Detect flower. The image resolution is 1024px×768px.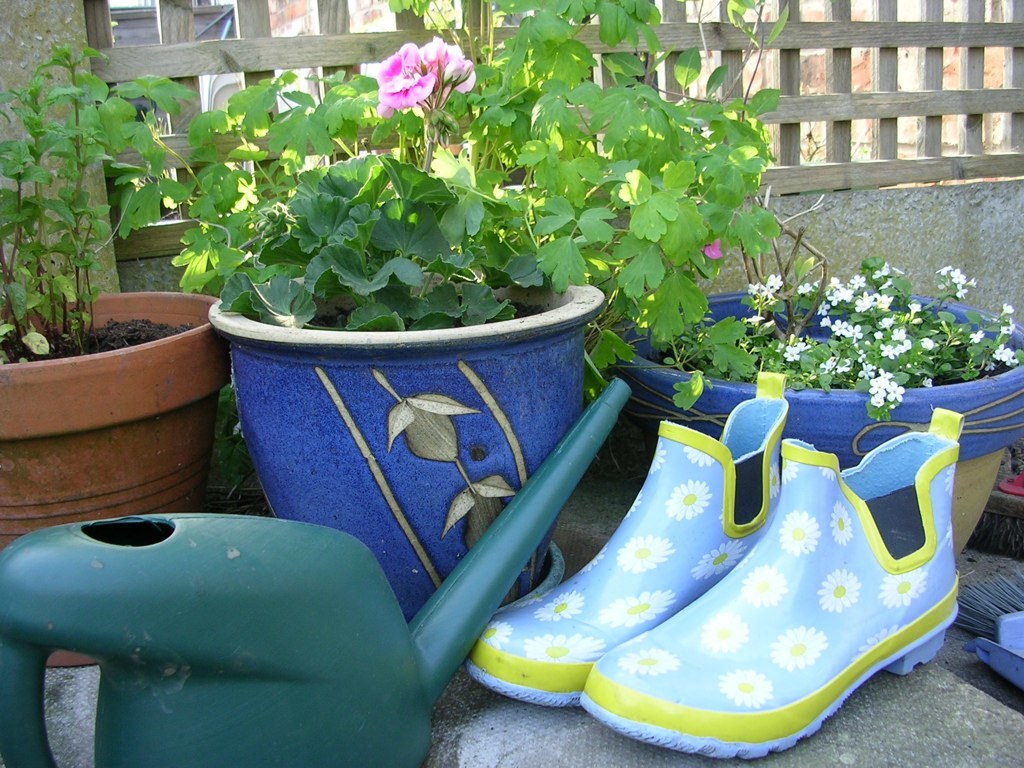
(718,664,773,710).
